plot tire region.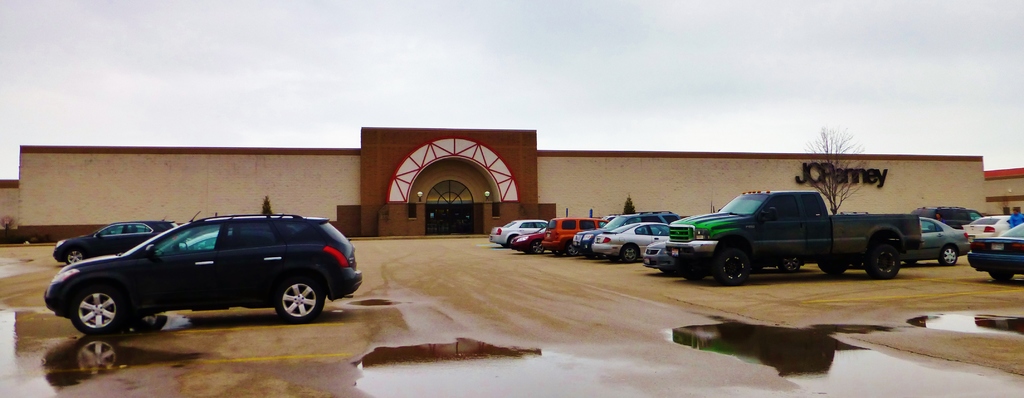
Plotted at detection(867, 244, 901, 280).
